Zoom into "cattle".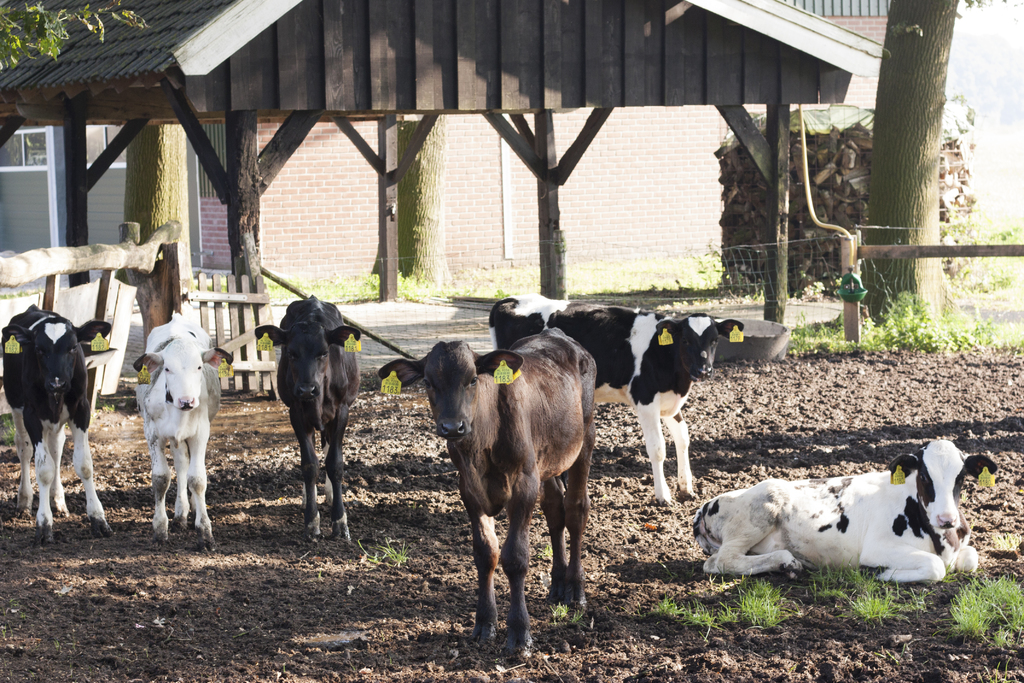
Zoom target: x1=131, y1=313, x2=236, y2=550.
